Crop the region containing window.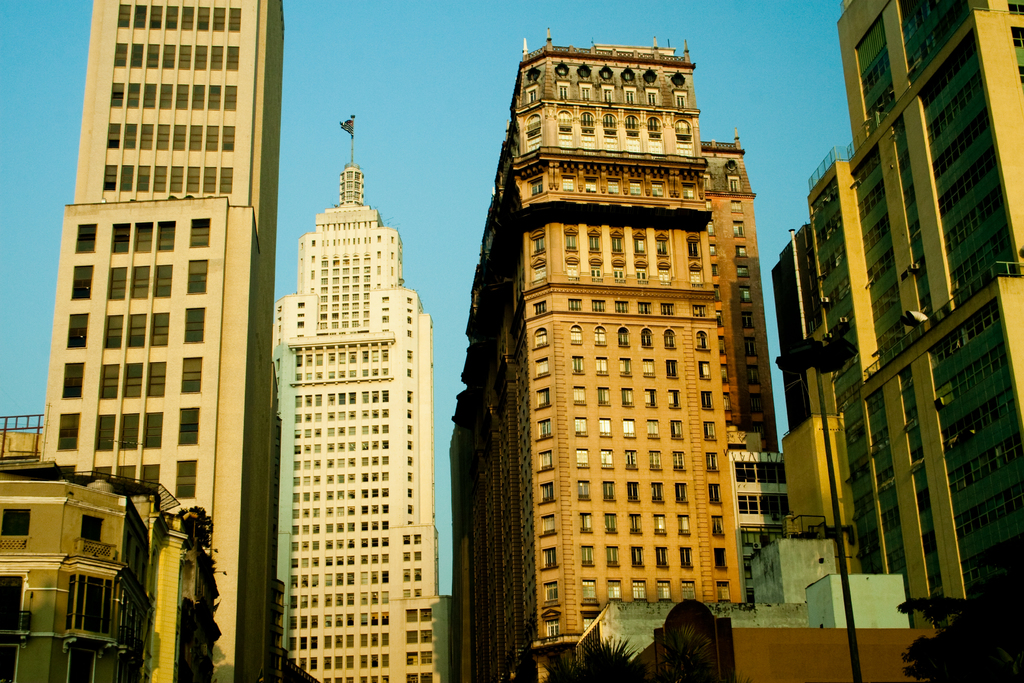
Crop region: locate(671, 451, 687, 471).
